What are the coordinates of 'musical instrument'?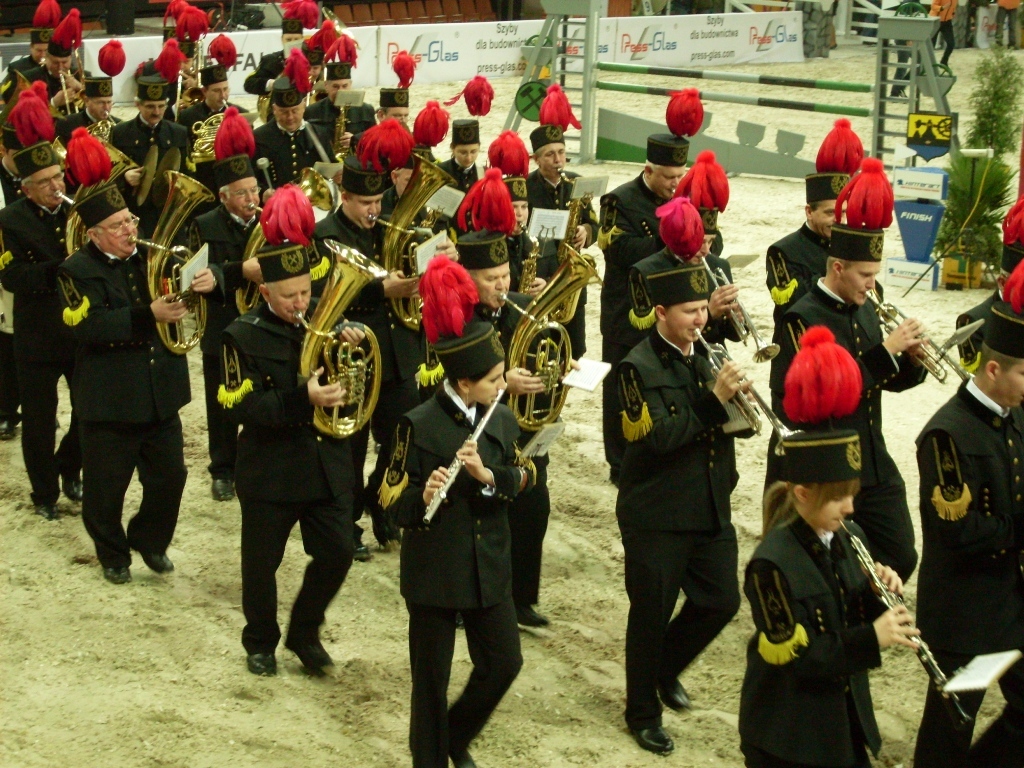
(554, 166, 610, 241).
